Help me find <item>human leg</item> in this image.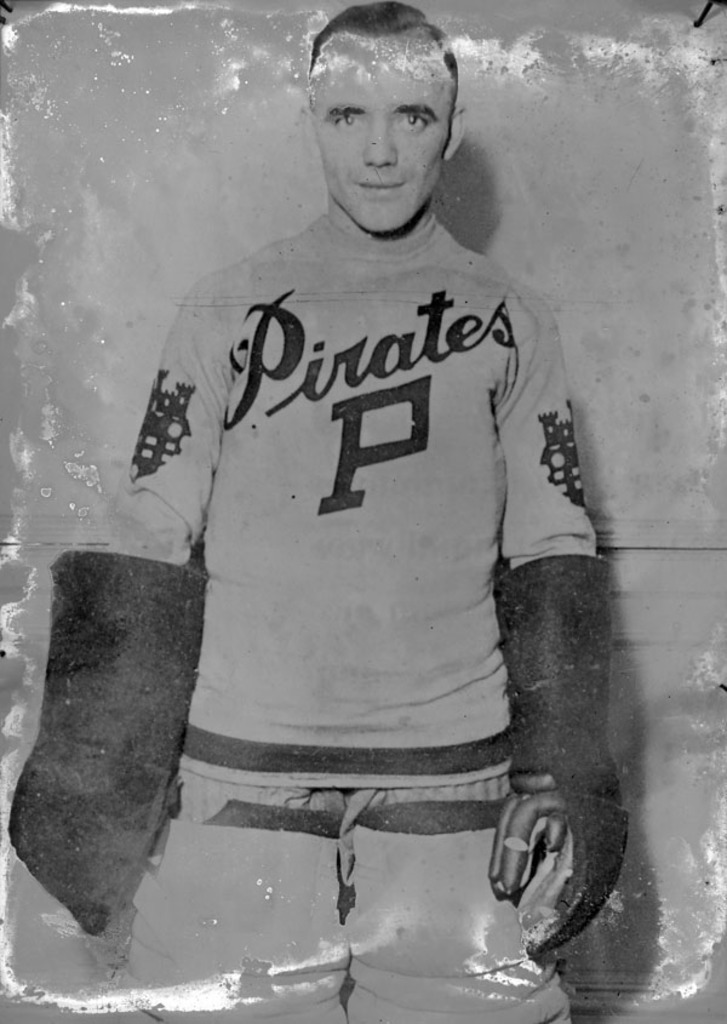
Found it: (x1=338, y1=780, x2=561, y2=1022).
